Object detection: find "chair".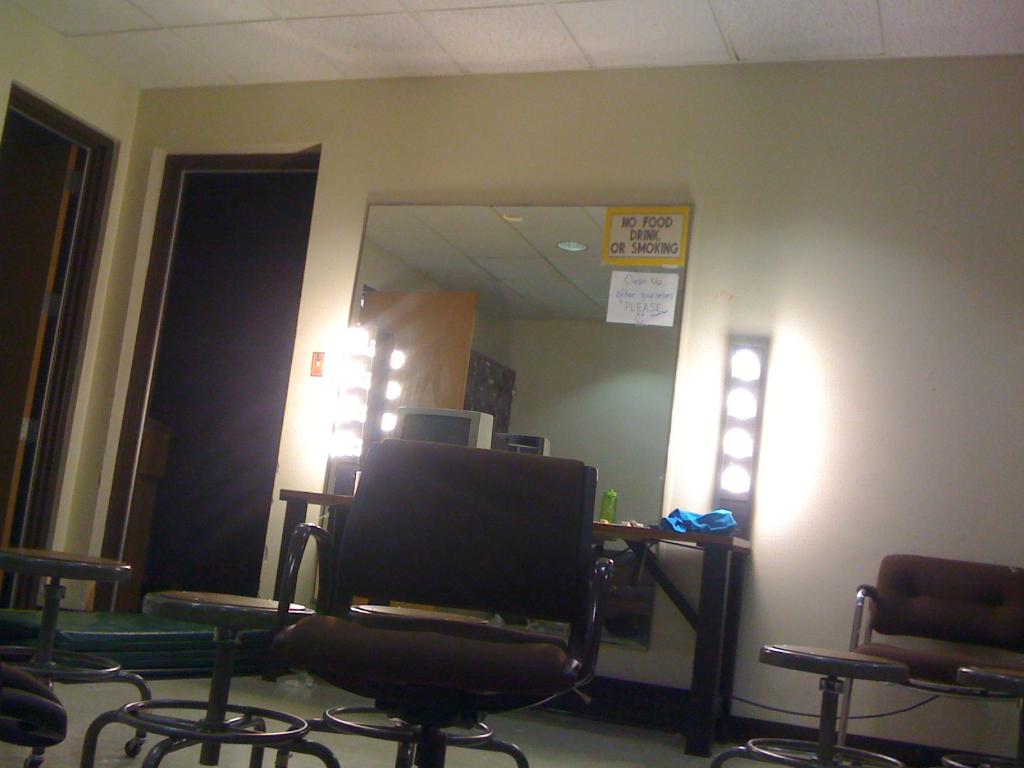
pyautogui.locateOnScreen(259, 451, 614, 758).
